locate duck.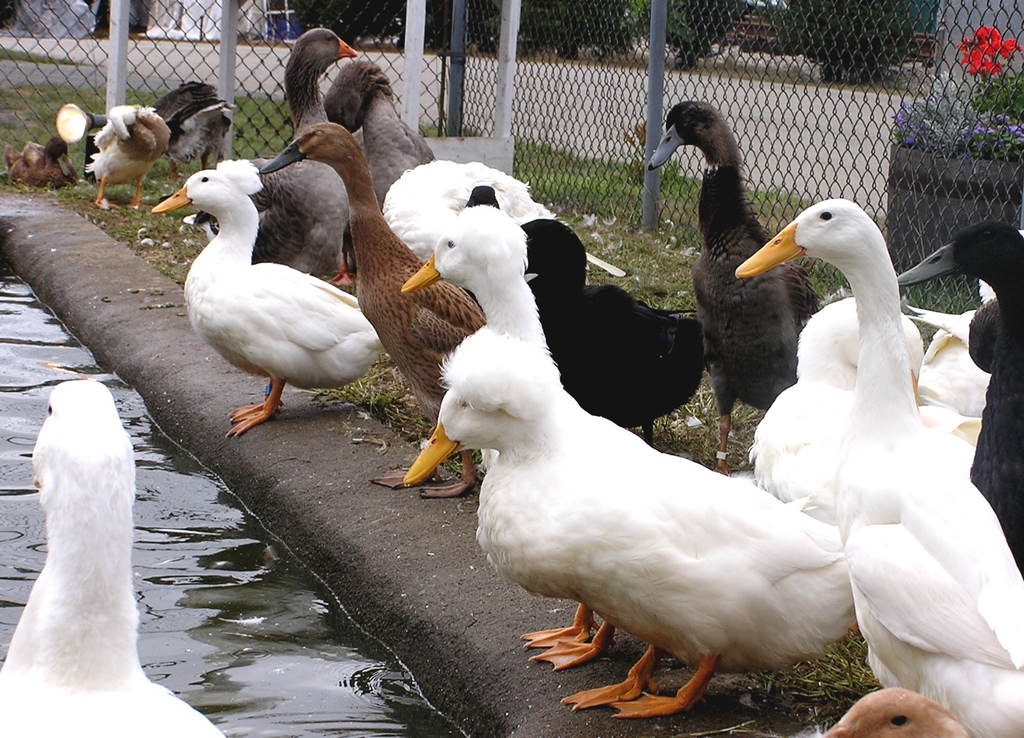
Bounding box: 161/140/401/442.
